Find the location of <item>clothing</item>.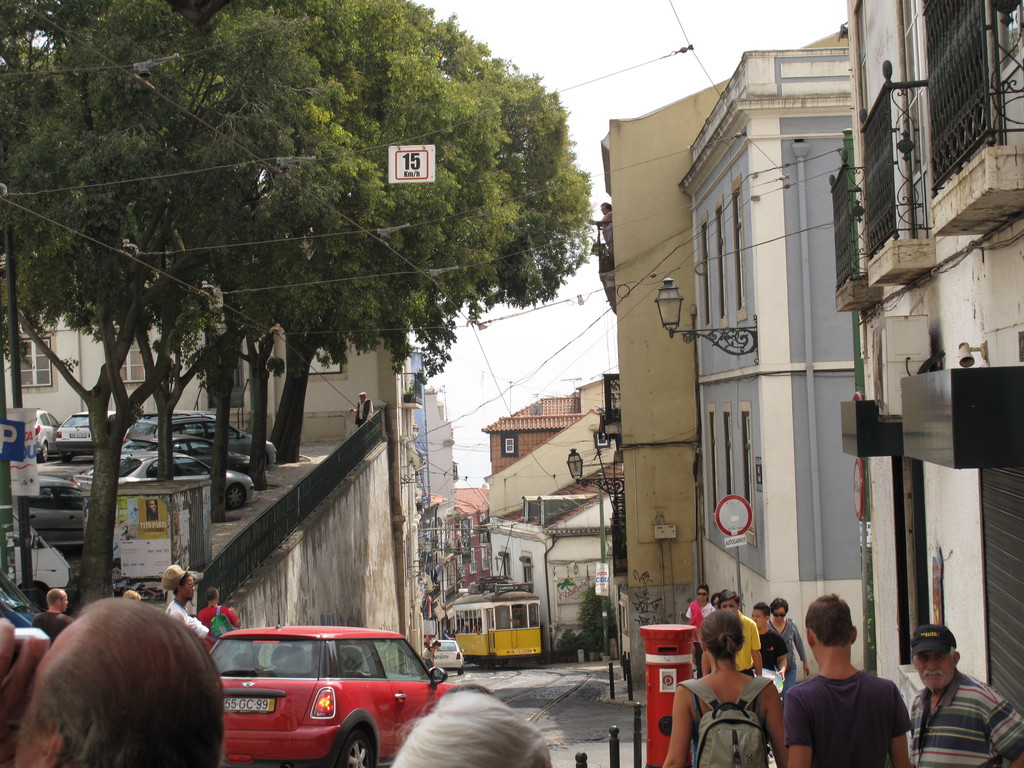
Location: detection(679, 593, 716, 675).
